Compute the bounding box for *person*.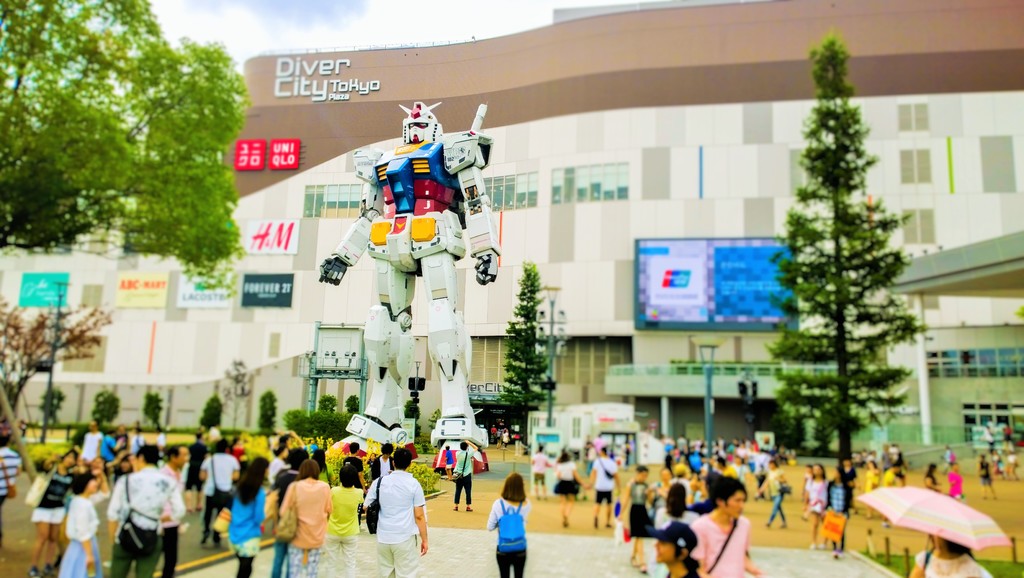
l=525, t=442, r=561, b=491.
